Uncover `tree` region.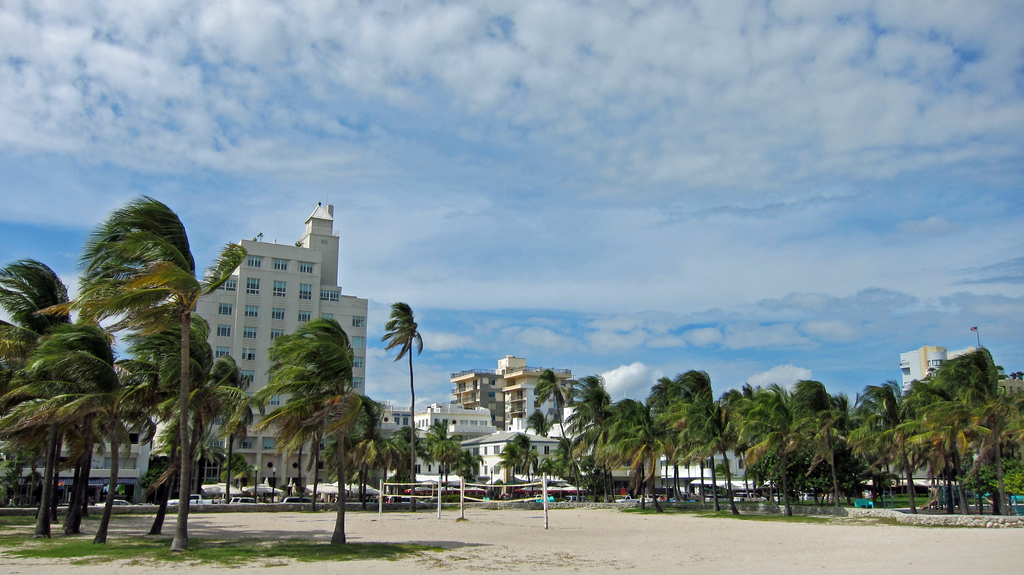
Uncovered: BBox(791, 371, 855, 510).
